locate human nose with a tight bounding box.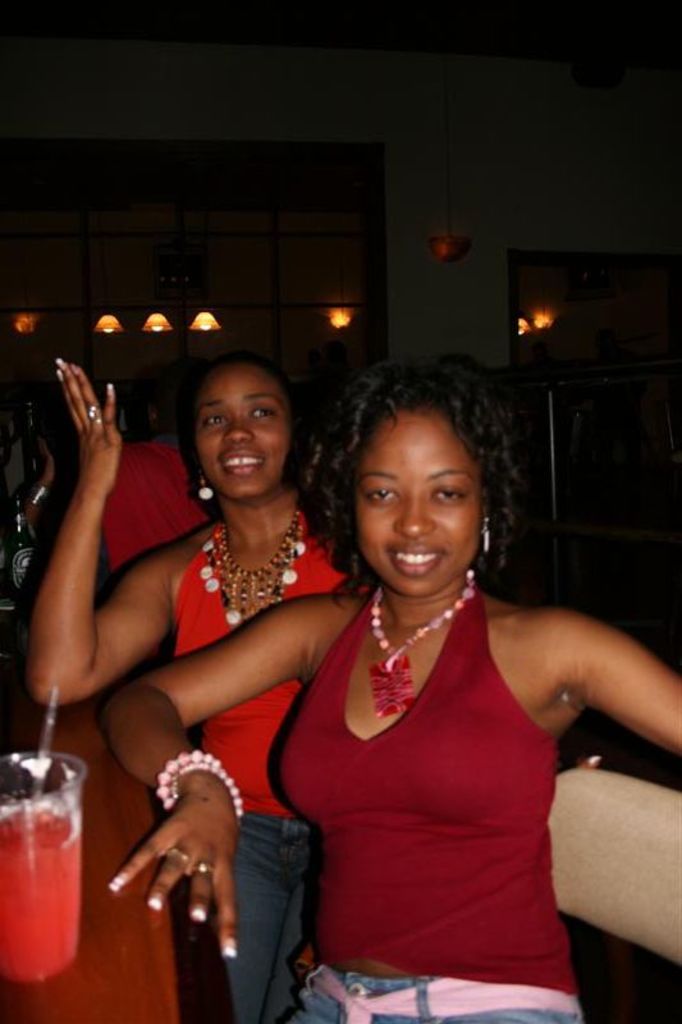
x1=395 y1=498 x2=436 y2=535.
